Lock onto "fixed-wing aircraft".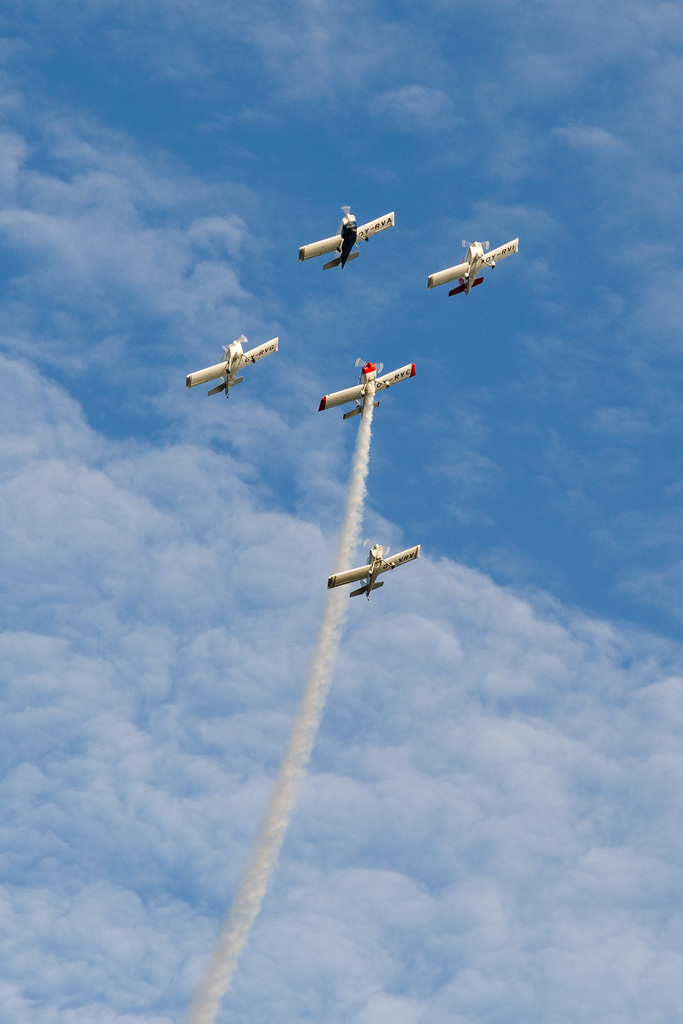
Locked: <region>424, 234, 522, 300</region>.
